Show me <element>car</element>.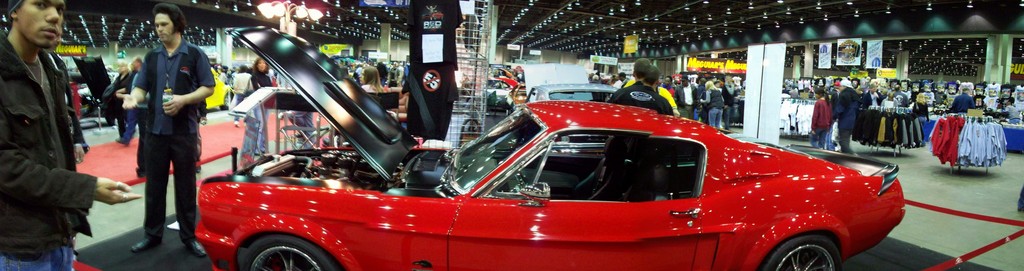
<element>car</element> is here: BBox(484, 77, 513, 110).
